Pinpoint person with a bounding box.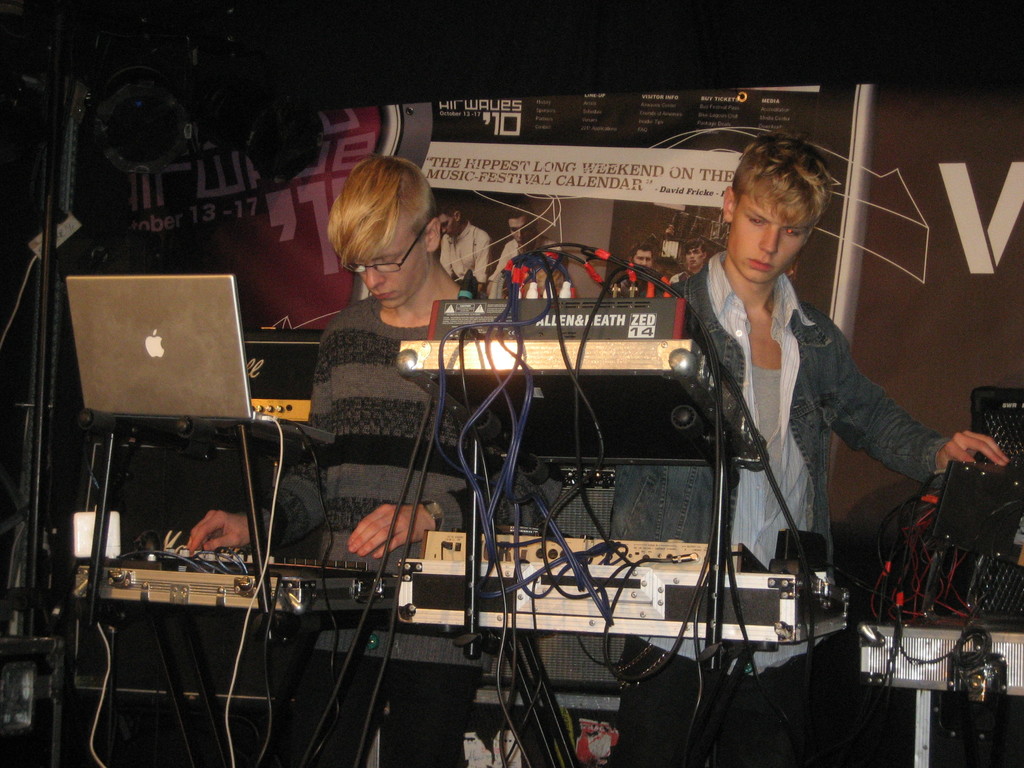
l=607, t=122, r=1018, b=766.
